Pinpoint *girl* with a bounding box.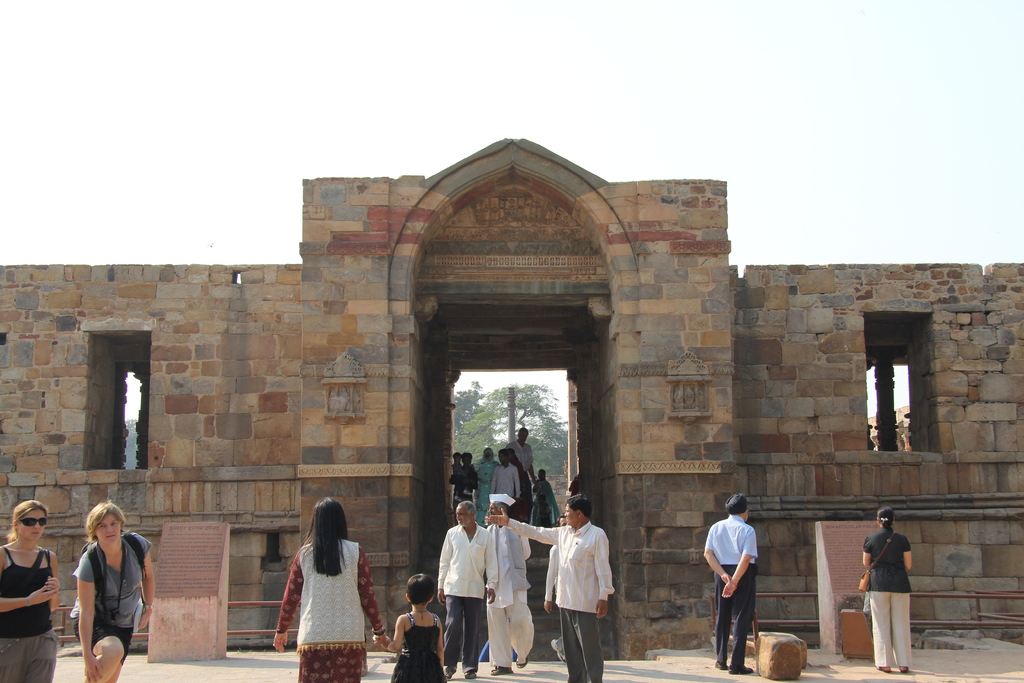
<box>381,572,447,682</box>.
